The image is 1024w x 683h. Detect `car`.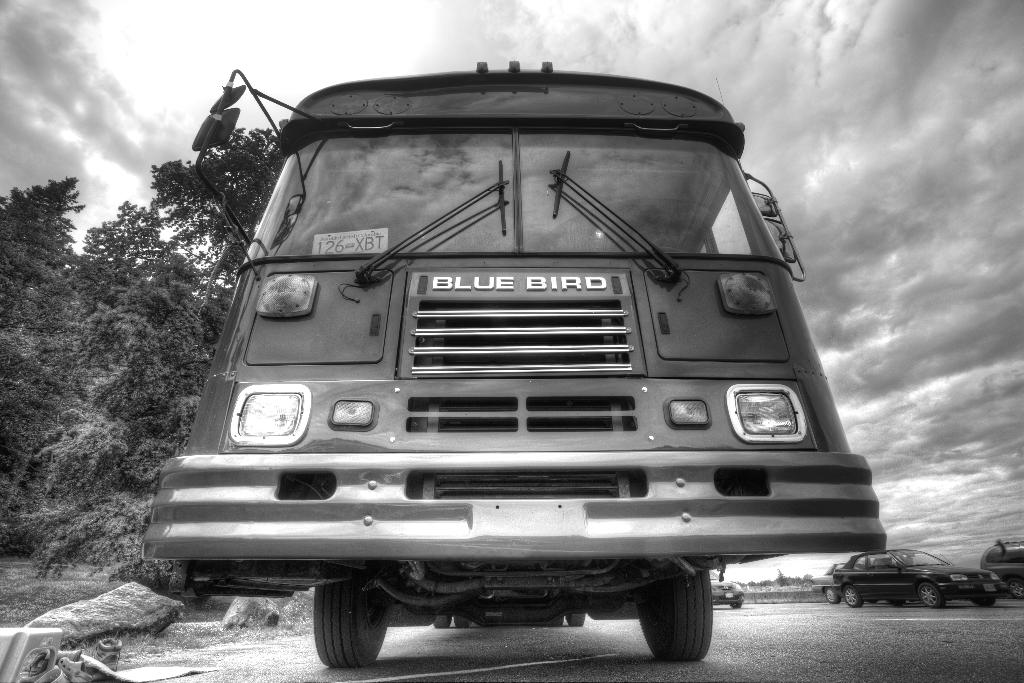
Detection: <region>819, 551, 1018, 612</region>.
